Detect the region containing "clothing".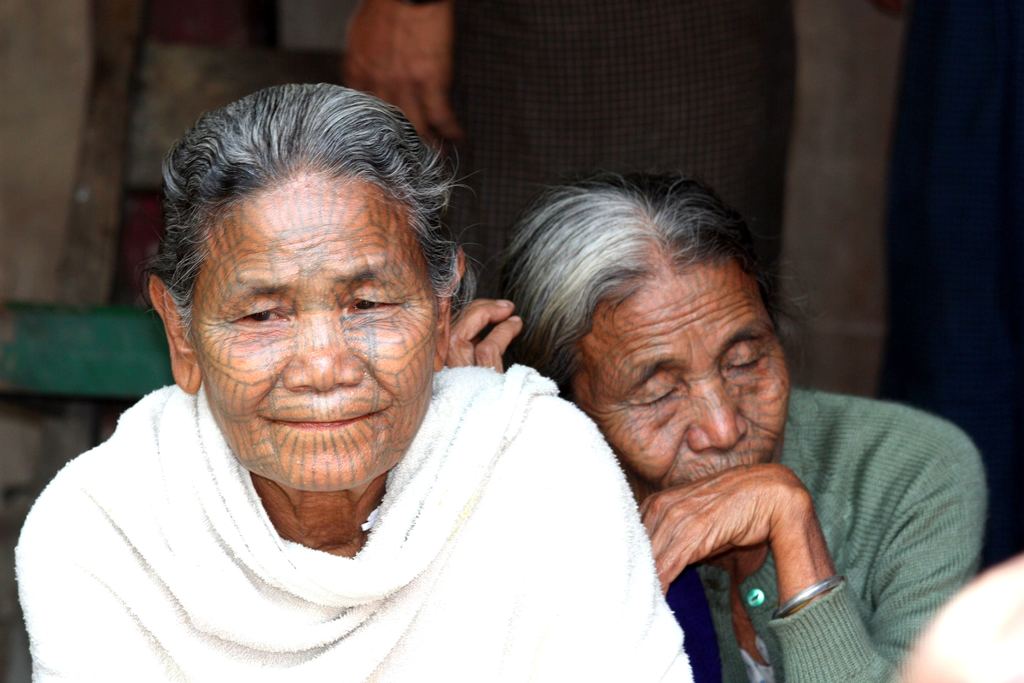
locate(0, 341, 637, 671).
